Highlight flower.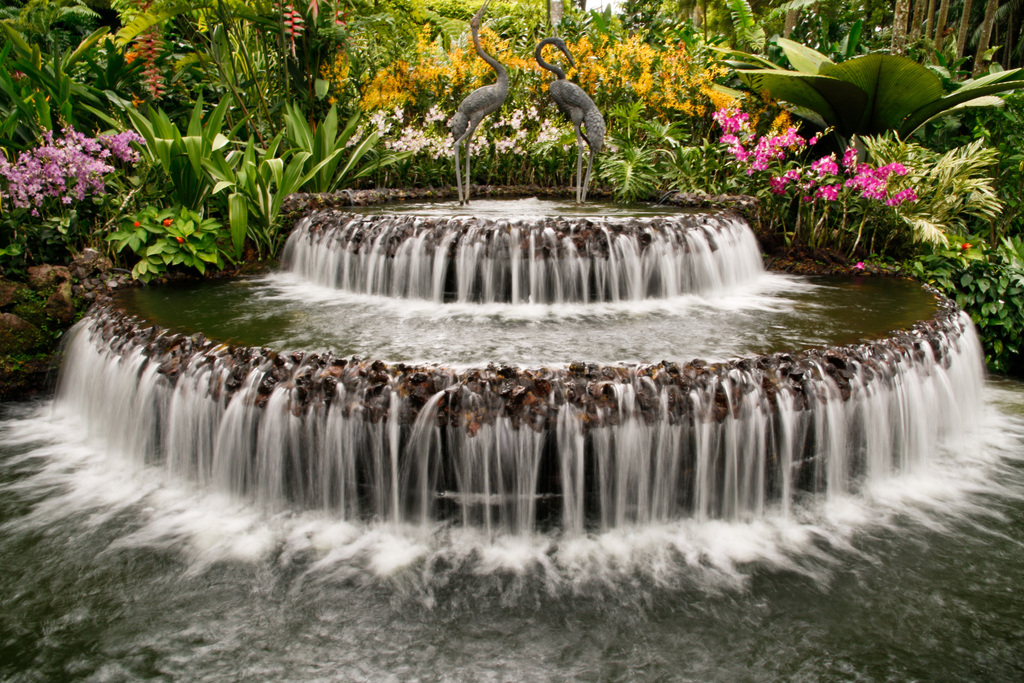
Highlighted region: bbox=[158, 219, 174, 226].
